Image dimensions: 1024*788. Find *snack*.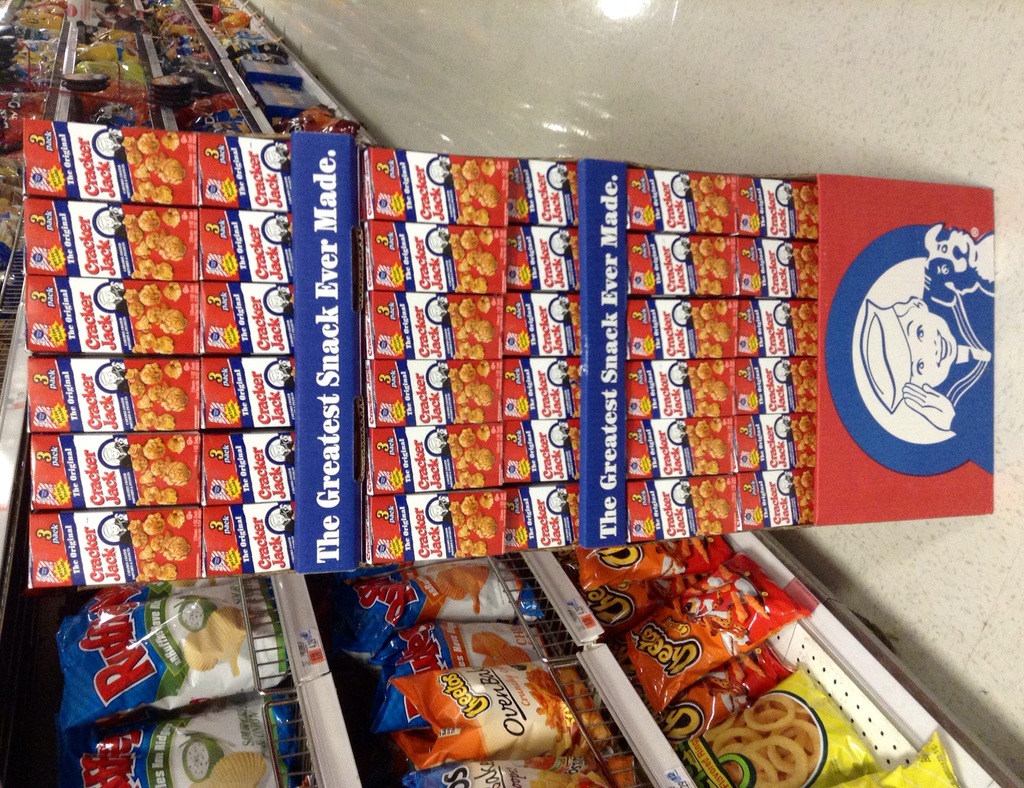
locate(794, 244, 818, 298).
